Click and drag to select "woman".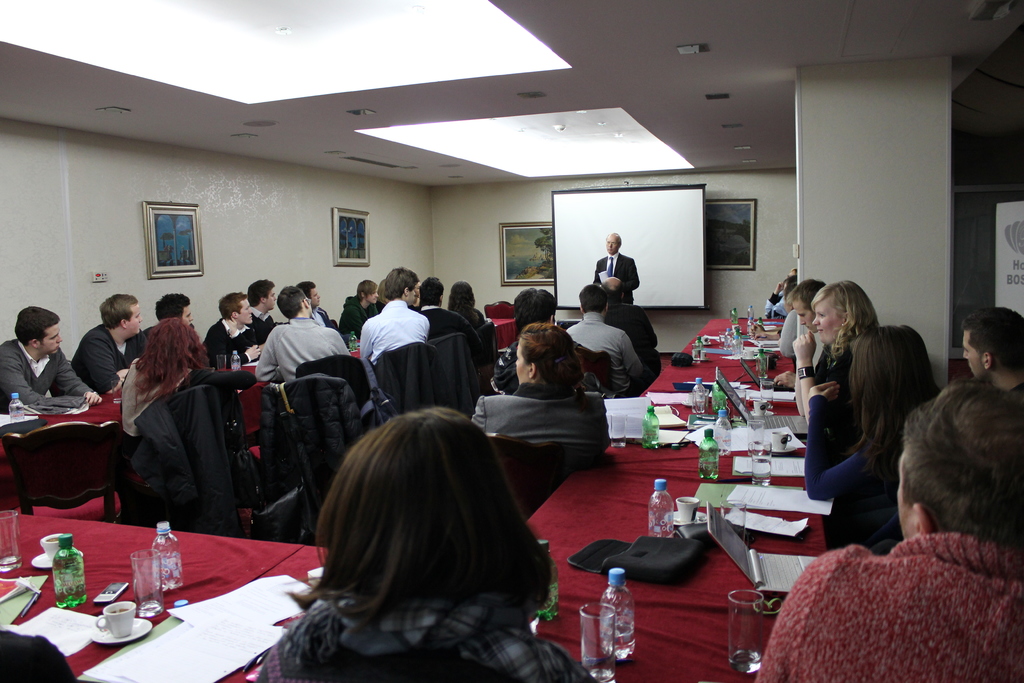
Selection: BBox(294, 409, 601, 682).
